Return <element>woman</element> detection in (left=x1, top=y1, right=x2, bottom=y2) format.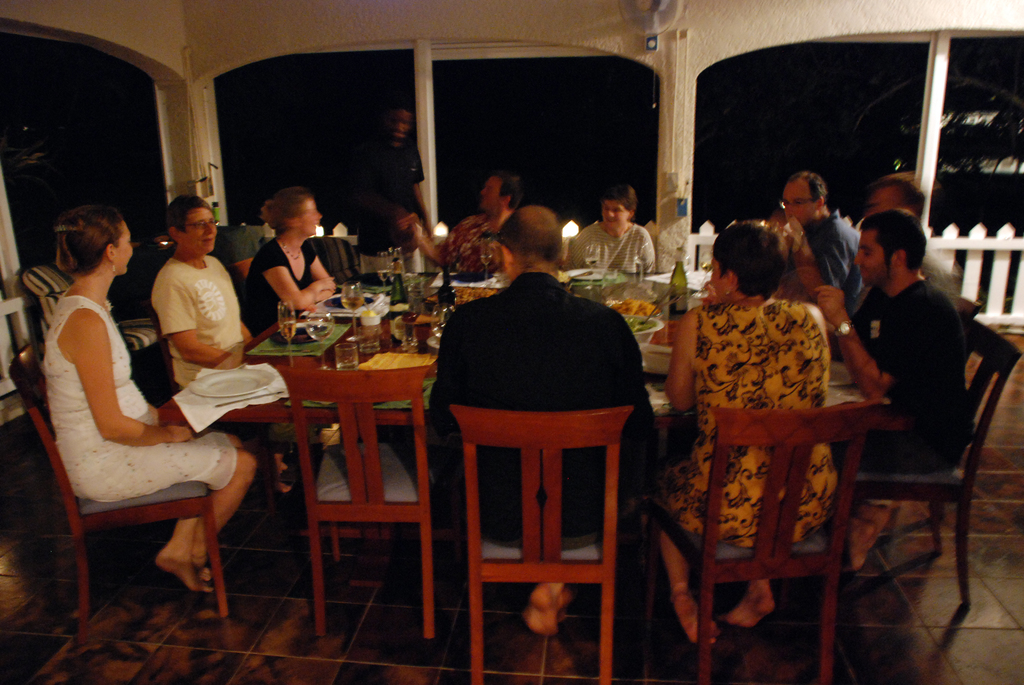
(left=664, top=219, right=840, bottom=645).
